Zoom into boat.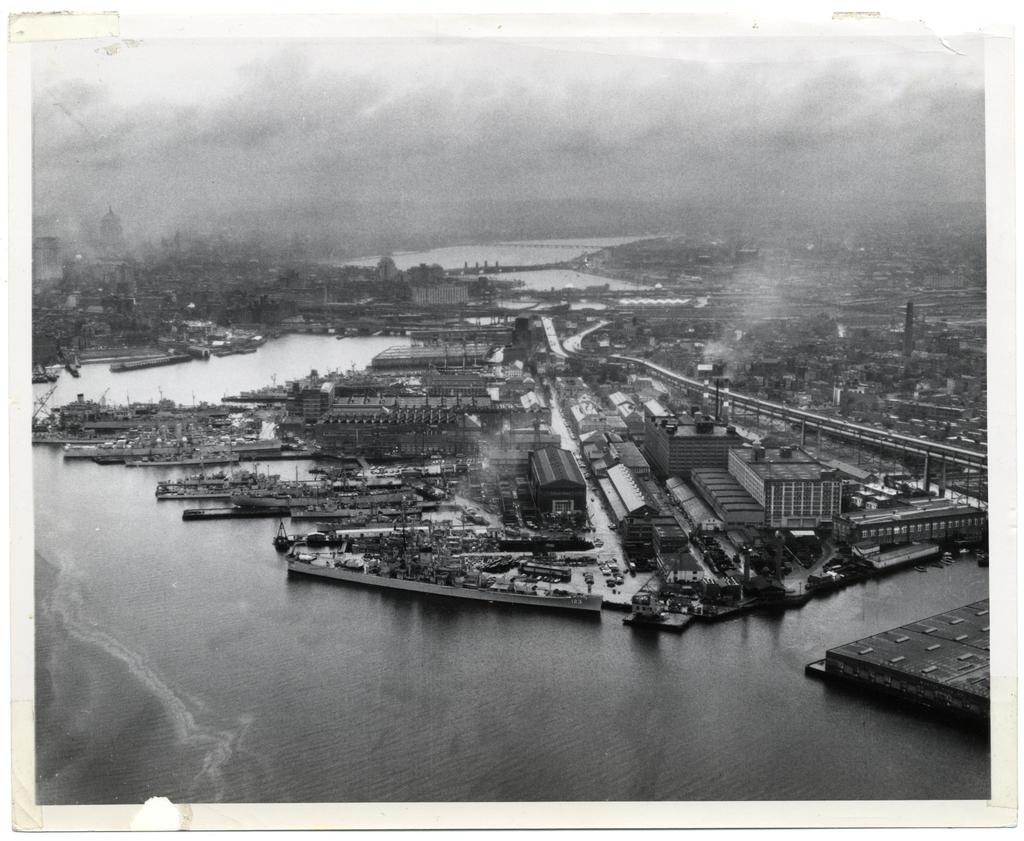
Zoom target: bbox=[413, 480, 452, 500].
